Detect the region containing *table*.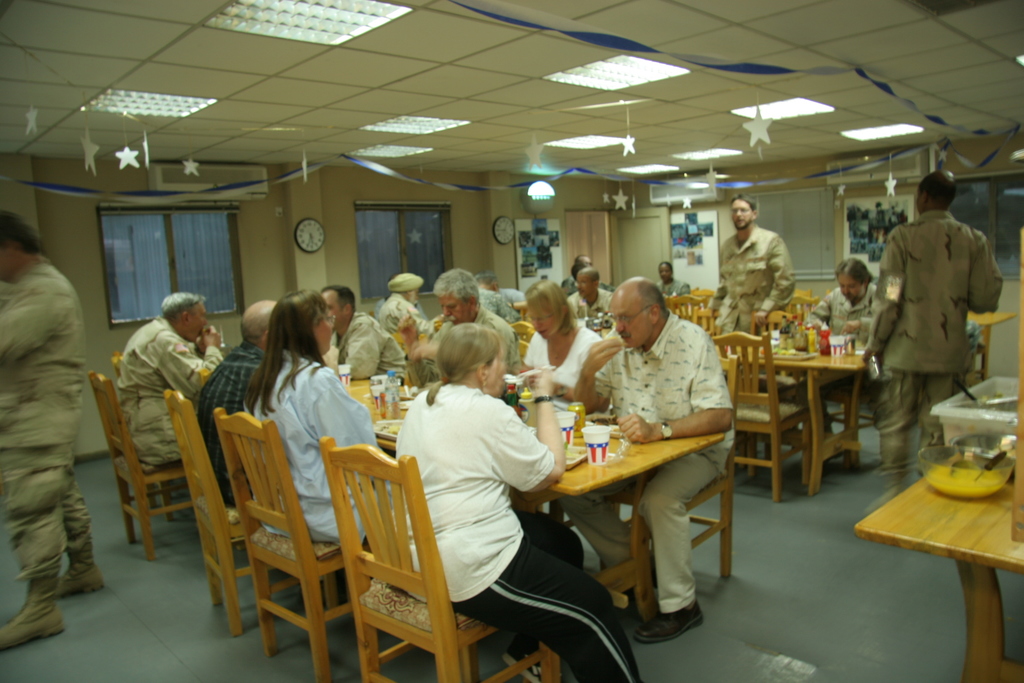
rect(372, 399, 719, 630).
